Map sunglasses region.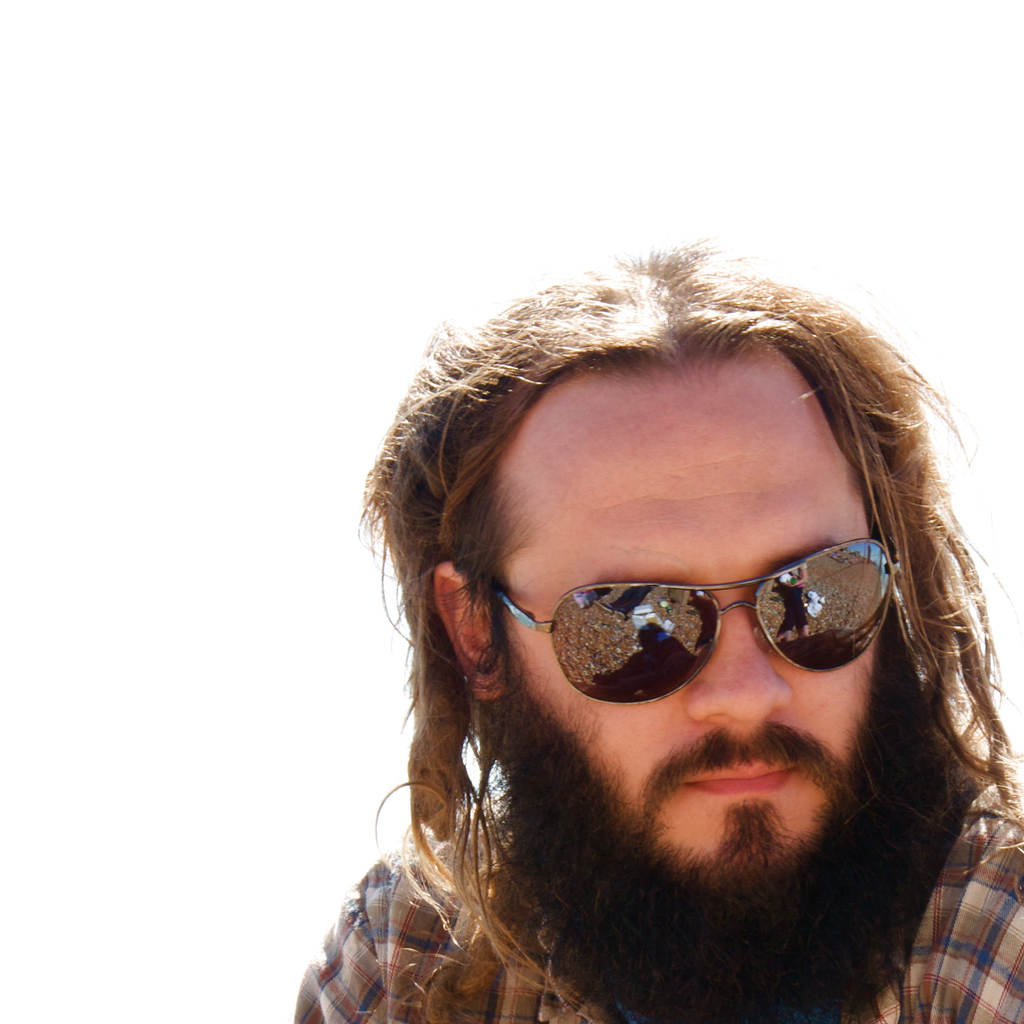
Mapped to 490,537,899,704.
